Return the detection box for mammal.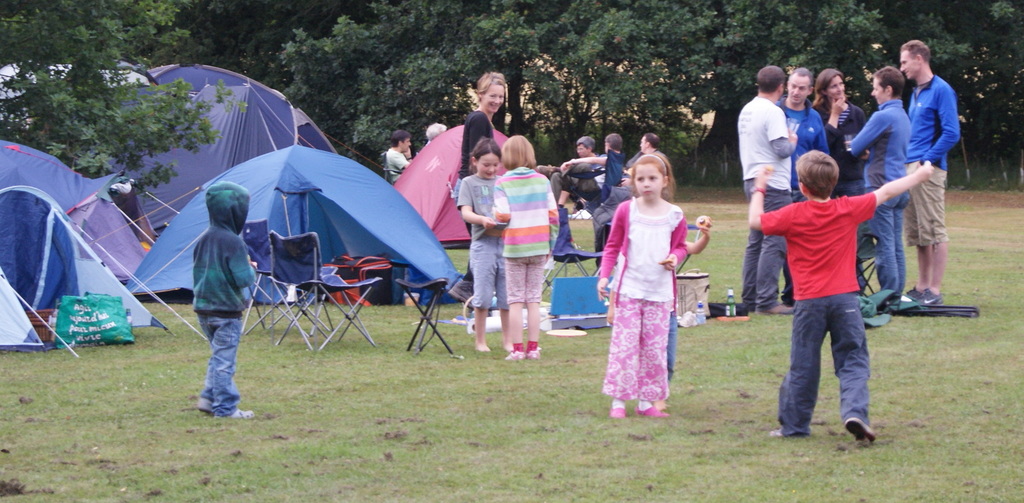
(491, 133, 557, 360).
